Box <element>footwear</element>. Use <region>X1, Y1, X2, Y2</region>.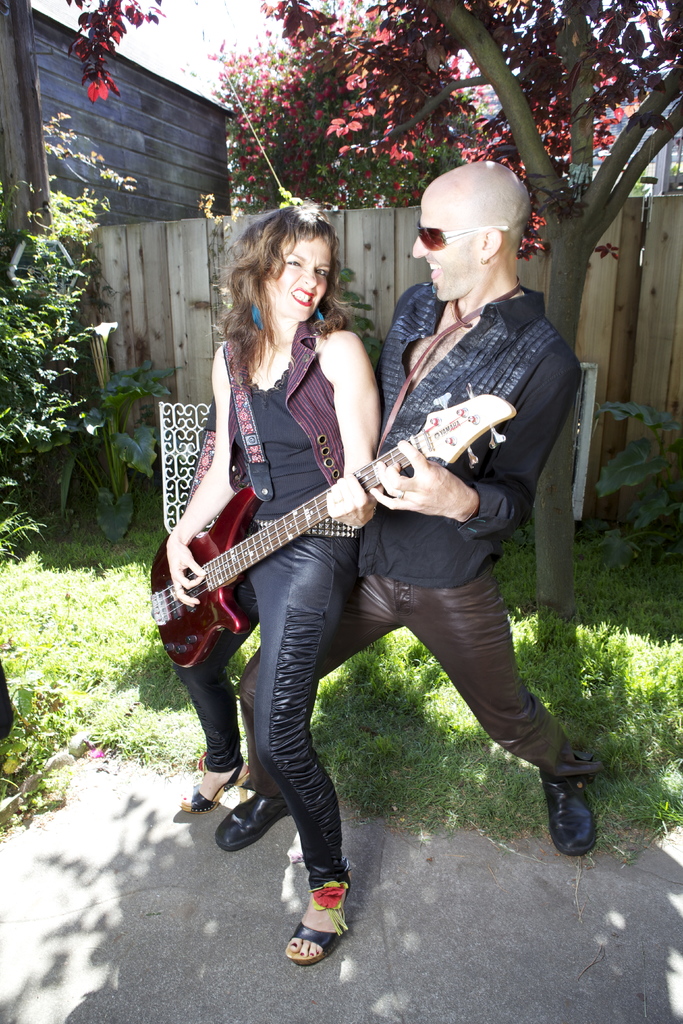
<region>174, 756, 251, 809</region>.
